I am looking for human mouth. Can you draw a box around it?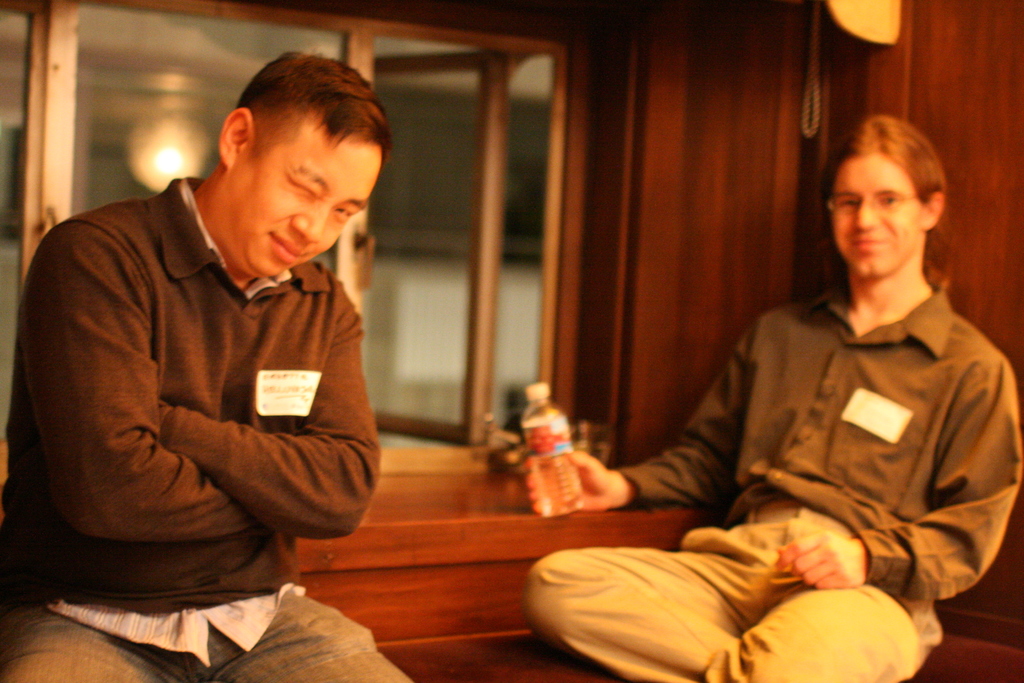
Sure, the bounding box is <region>268, 230, 310, 265</region>.
